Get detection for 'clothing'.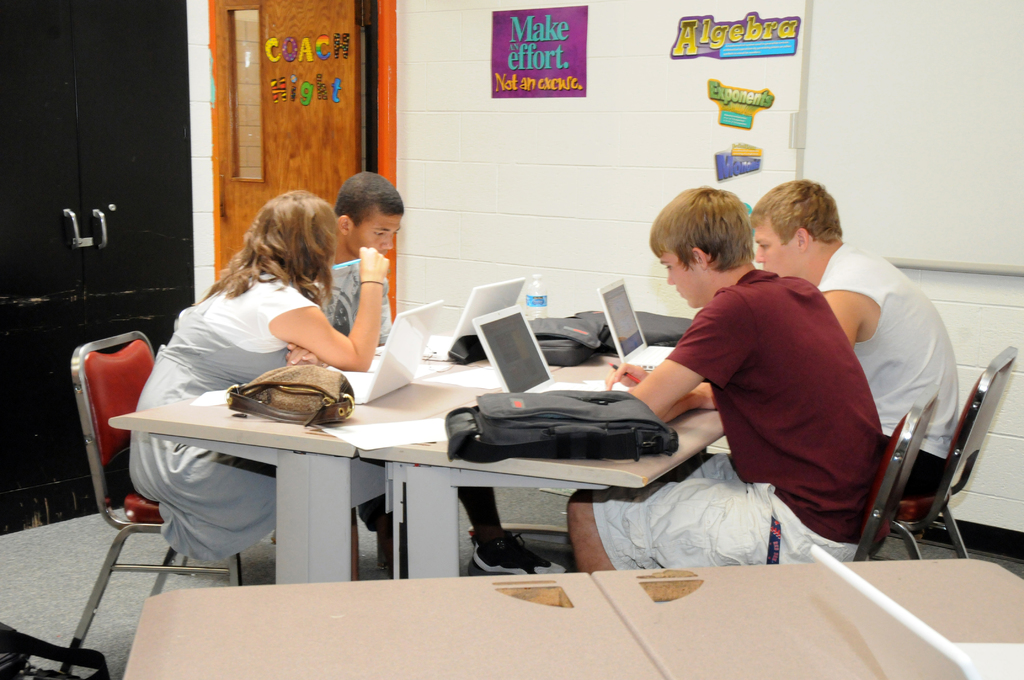
Detection: rect(333, 266, 511, 540).
